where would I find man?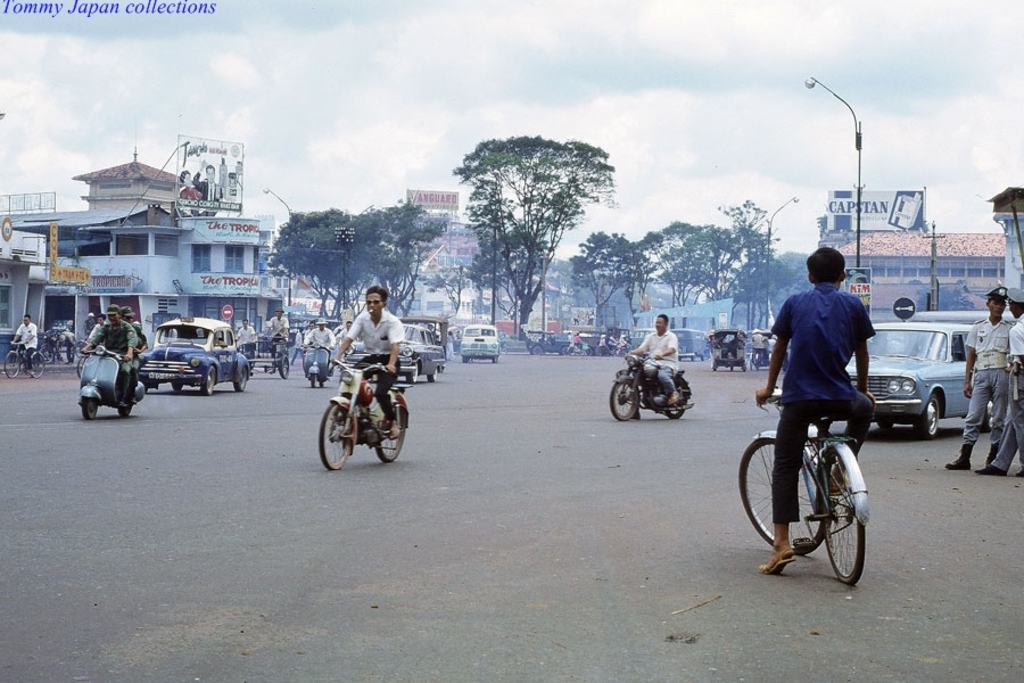
At Rect(218, 329, 228, 346).
